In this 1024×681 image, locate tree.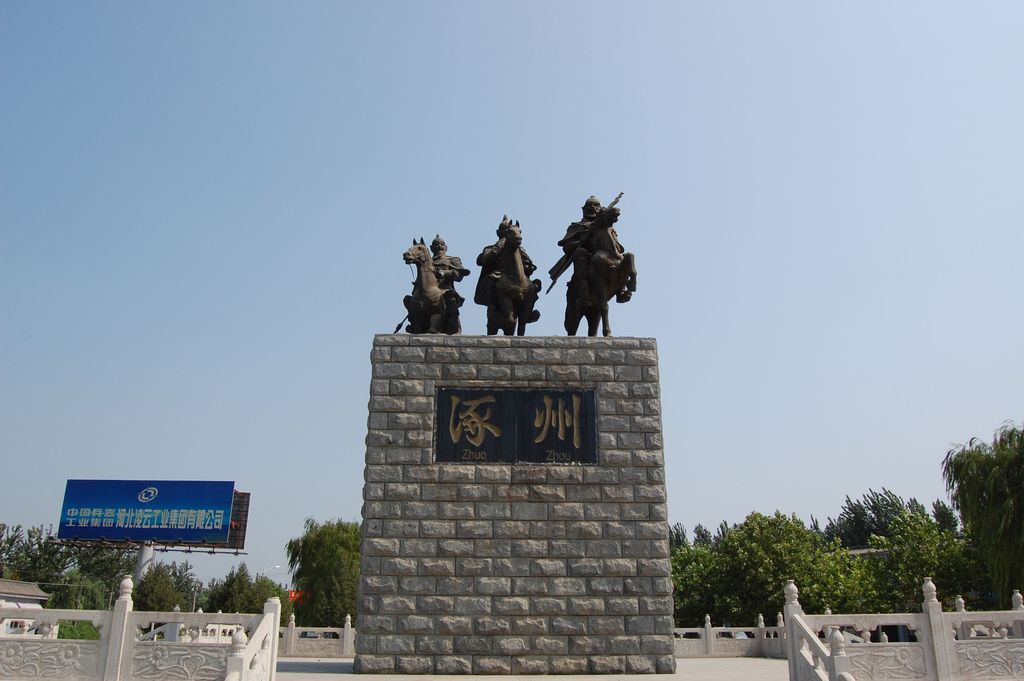
Bounding box: select_region(237, 560, 260, 614).
